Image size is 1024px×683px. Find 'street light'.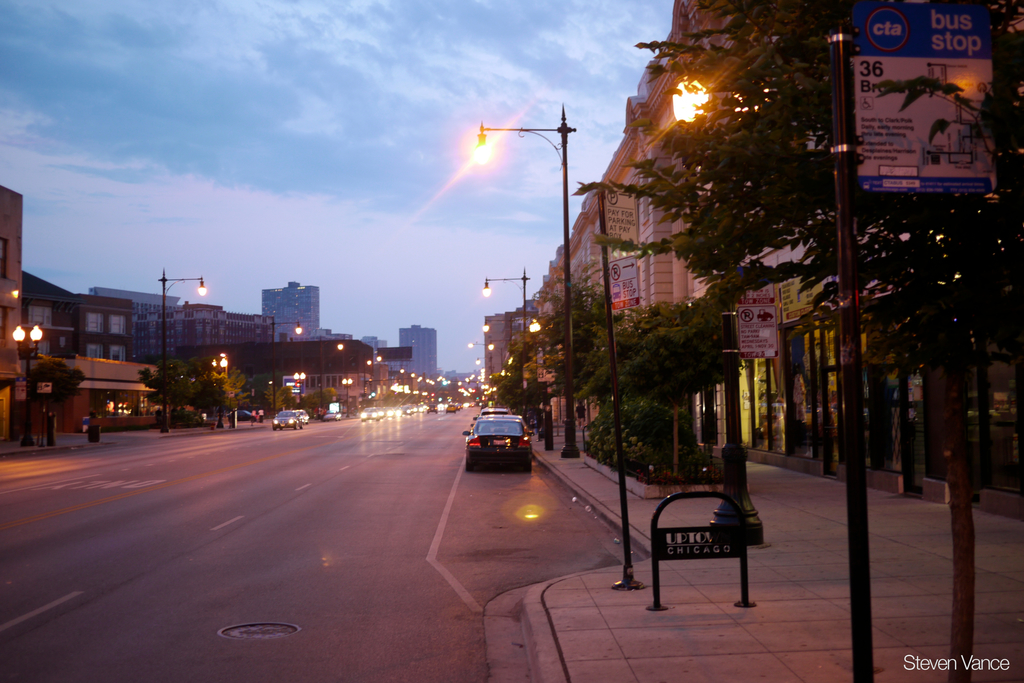
pyautogui.locateOnScreen(159, 261, 210, 434).
